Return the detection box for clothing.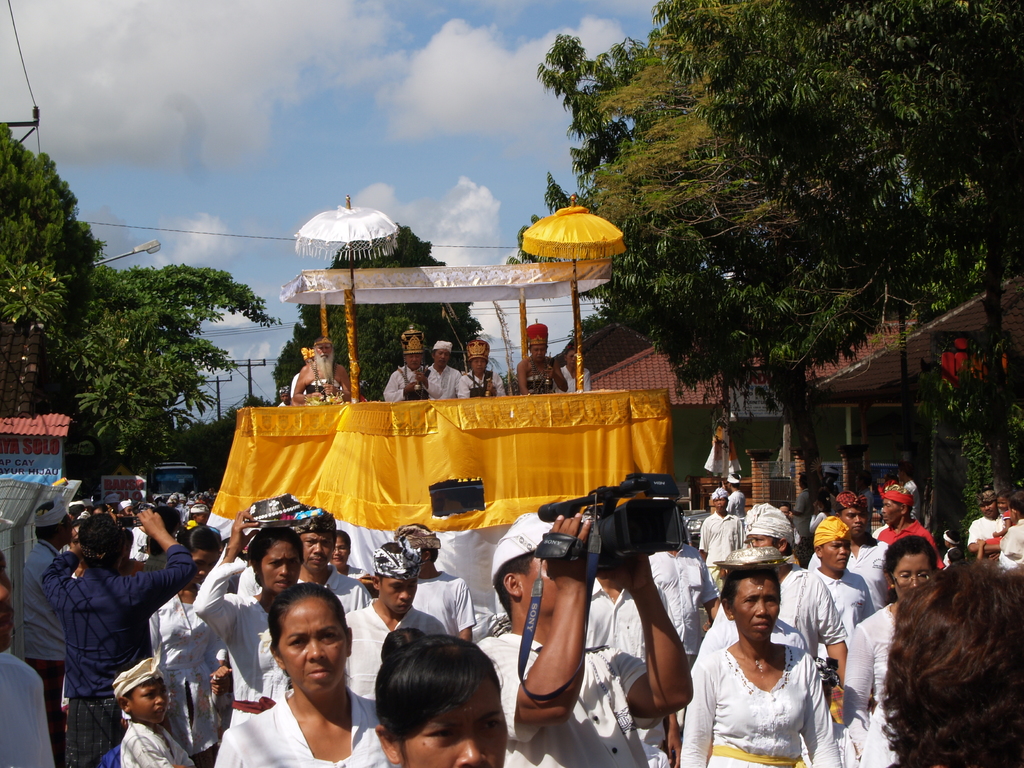
{"x1": 381, "y1": 362, "x2": 438, "y2": 403}.
